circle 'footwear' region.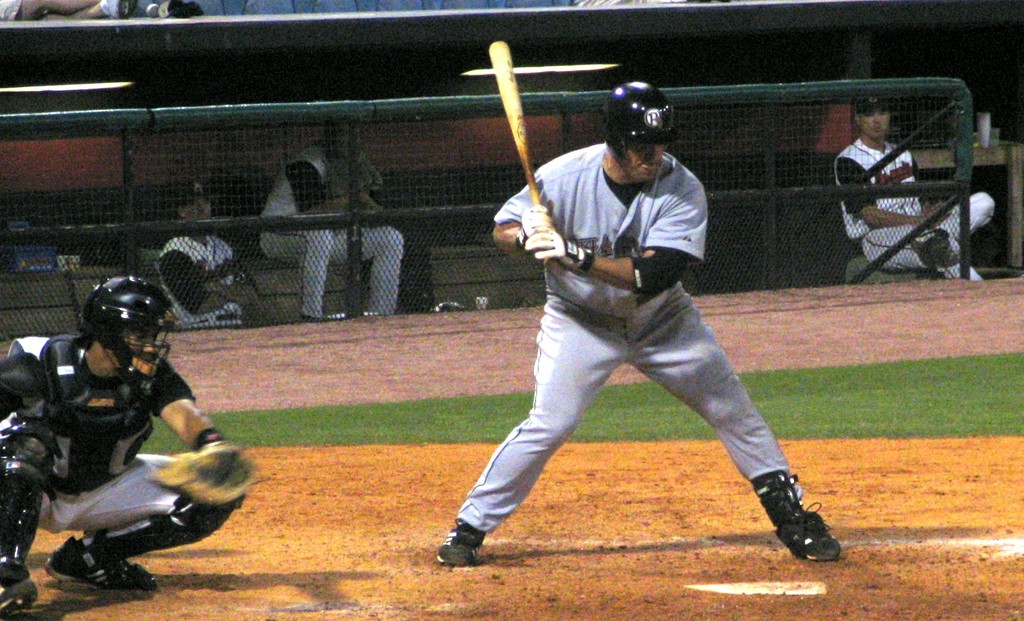
Region: 0, 579, 38, 614.
